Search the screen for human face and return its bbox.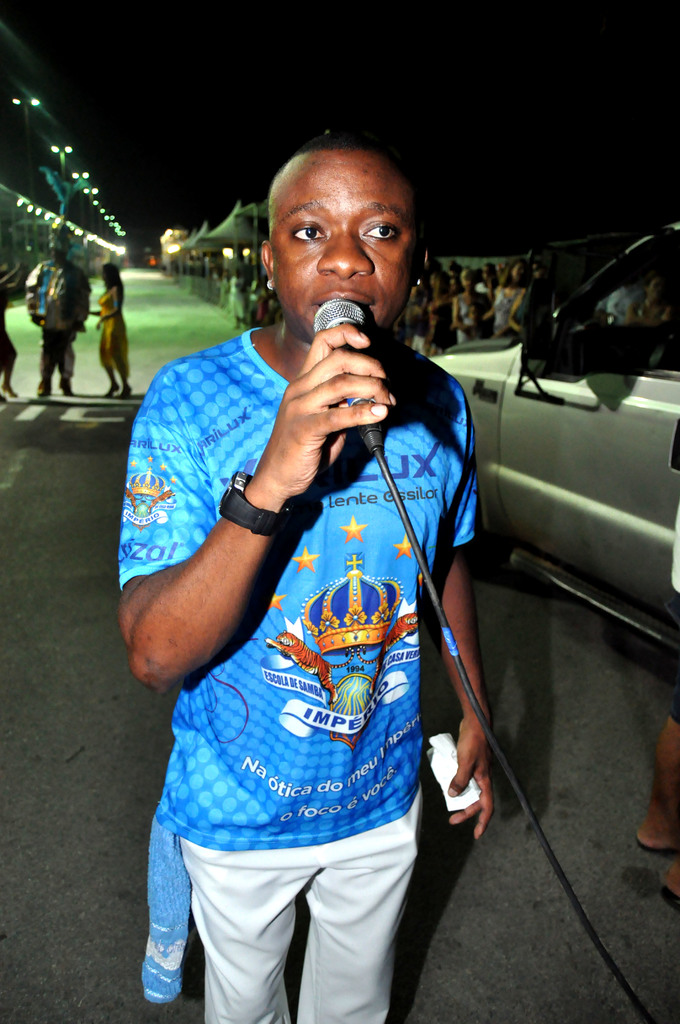
Found: 268:151:418:342.
